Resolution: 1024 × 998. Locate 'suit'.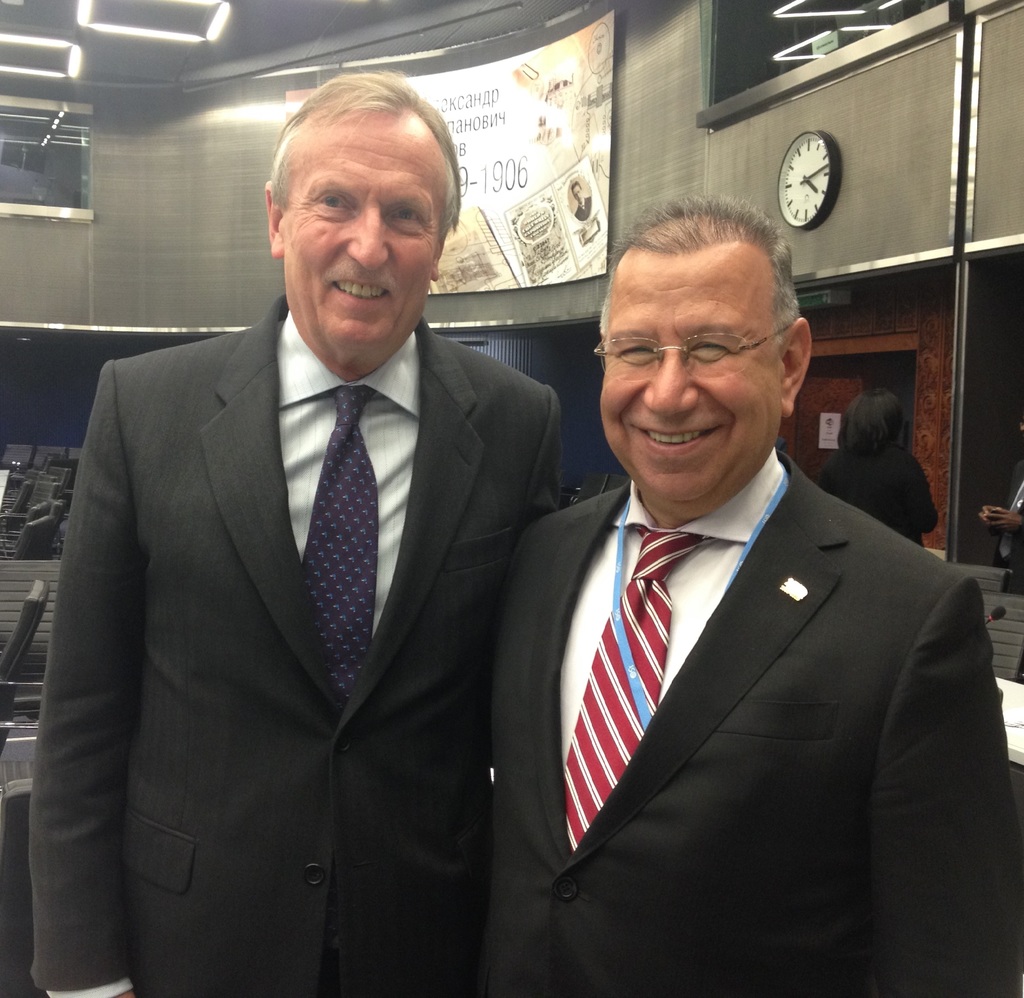
box=[468, 437, 1023, 997].
